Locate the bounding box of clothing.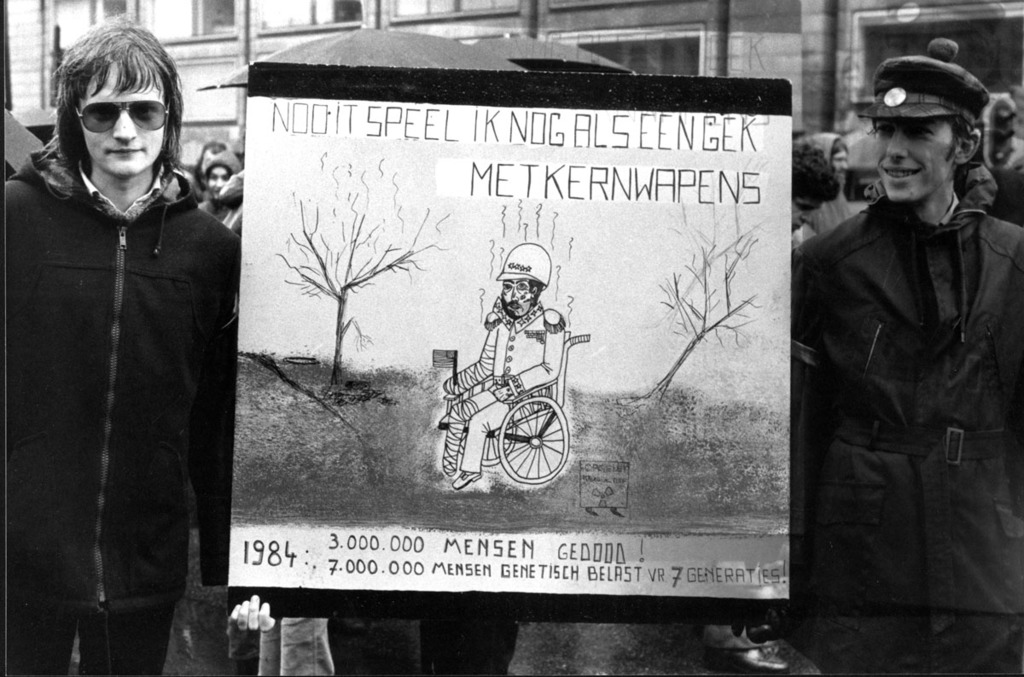
Bounding box: [30,108,230,658].
